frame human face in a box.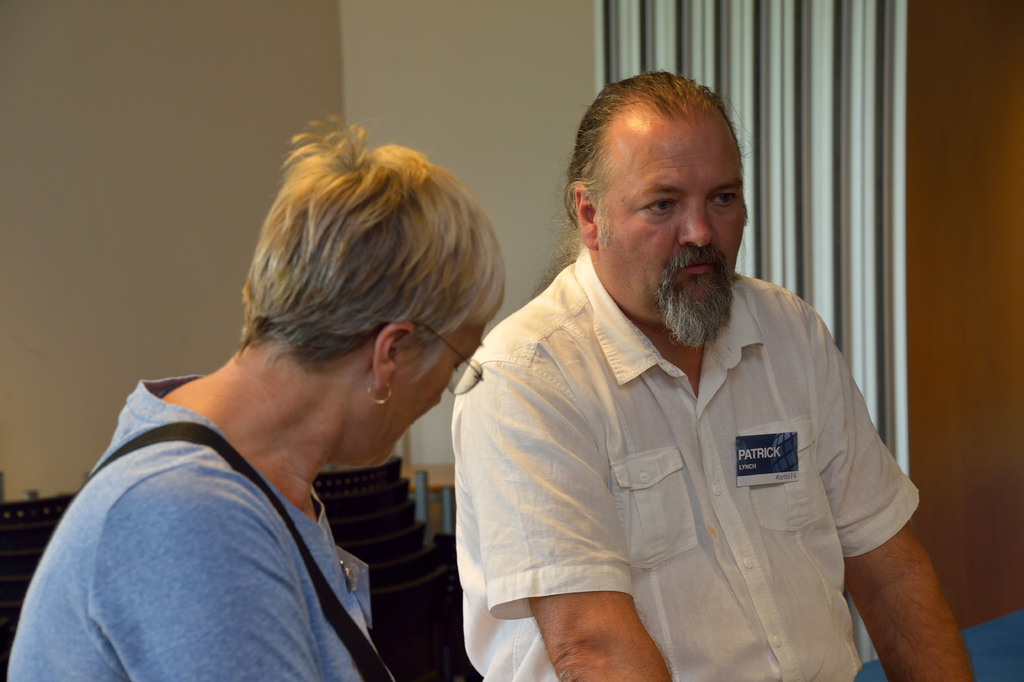
(594,135,744,333).
